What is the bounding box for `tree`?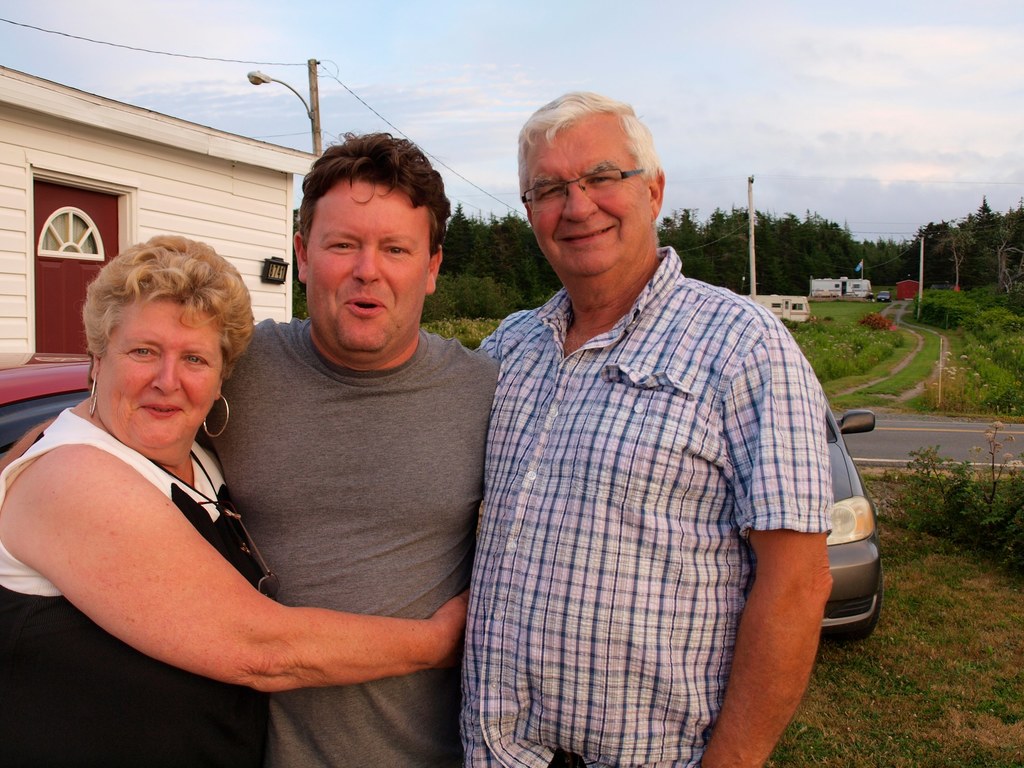
<region>964, 197, 1014, 280</region>.
